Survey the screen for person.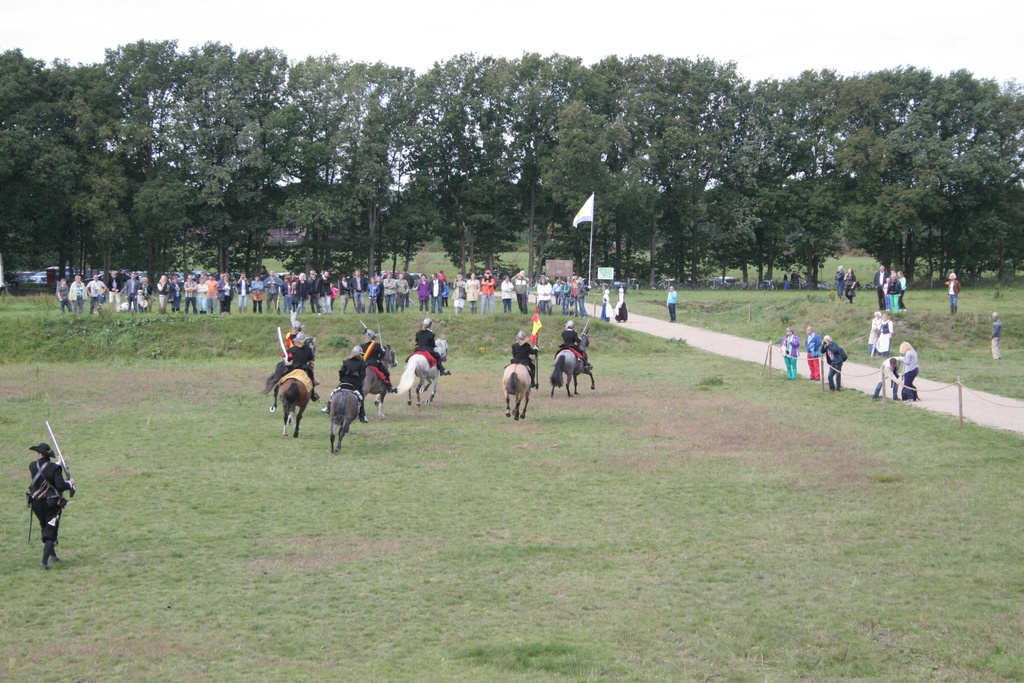
Survey found: {"x1": 948, "y1": 273, "x2": 959, "y2": 315}.
